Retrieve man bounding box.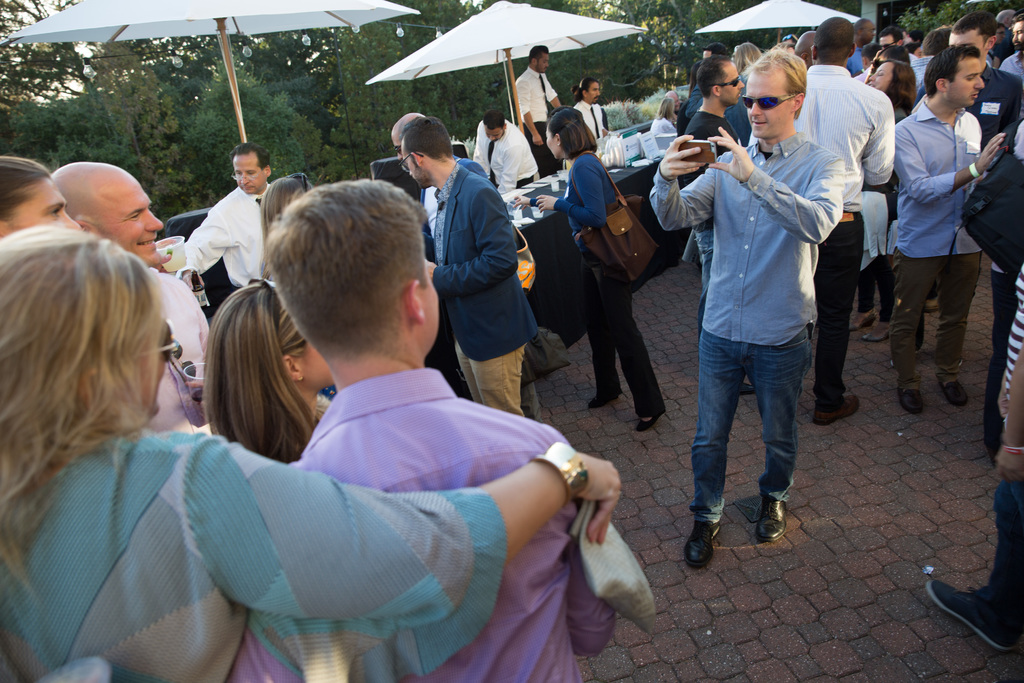
Bounding box: locate(888, 46, 1014, 402).
